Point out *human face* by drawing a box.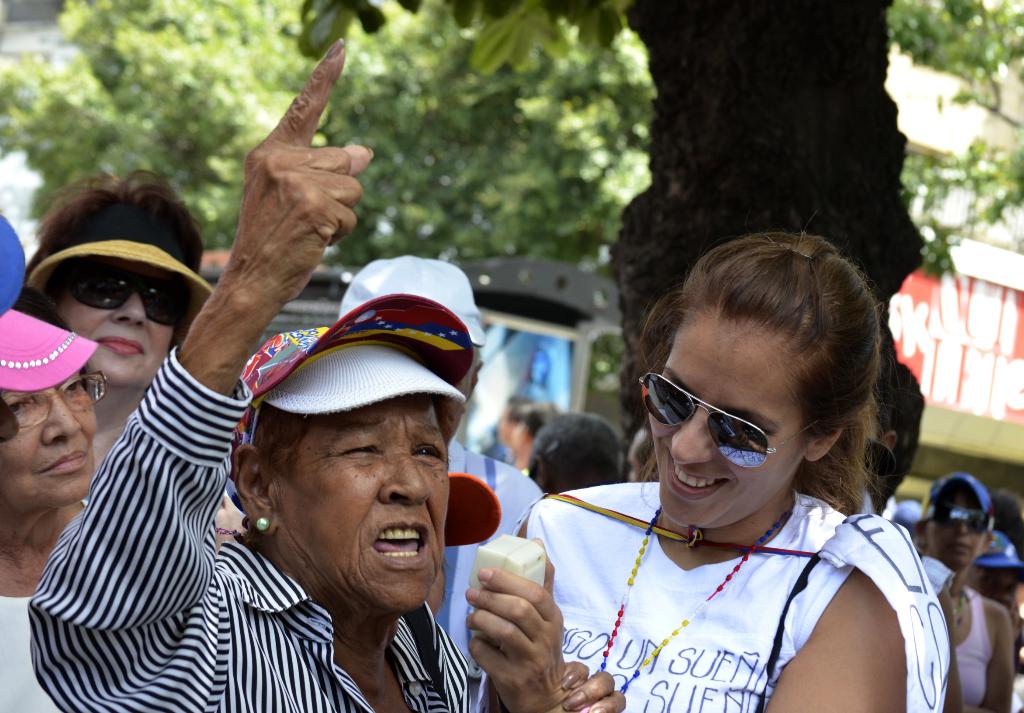
{"left": 927, "top": 496, "right": 986, "bottom": 555}.
